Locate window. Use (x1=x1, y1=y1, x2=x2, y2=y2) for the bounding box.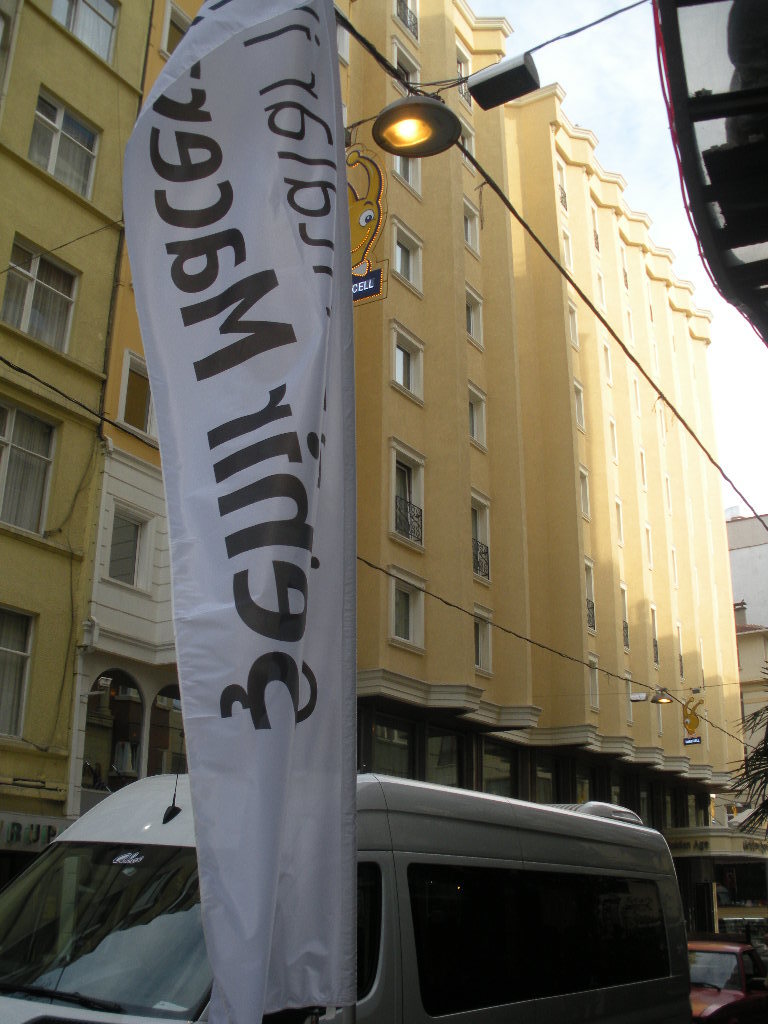
(x1=165, y1=13, x2=185, y2=52).
